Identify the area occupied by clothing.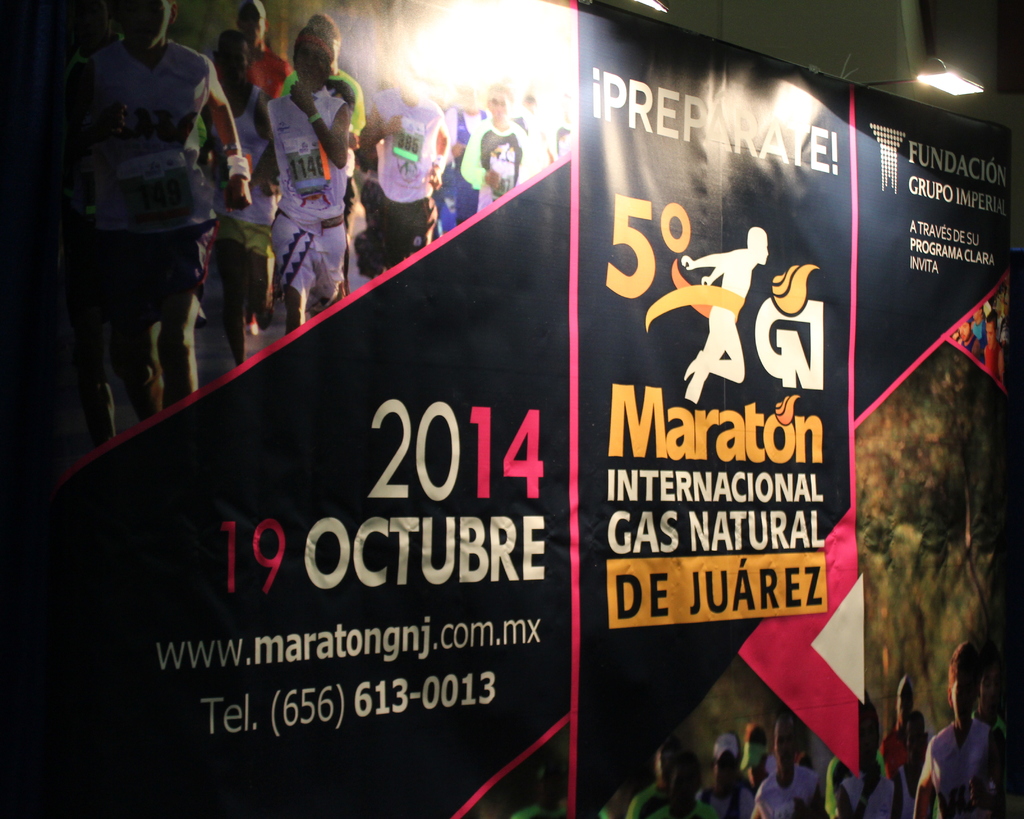
Area: 696/788/767/818.
